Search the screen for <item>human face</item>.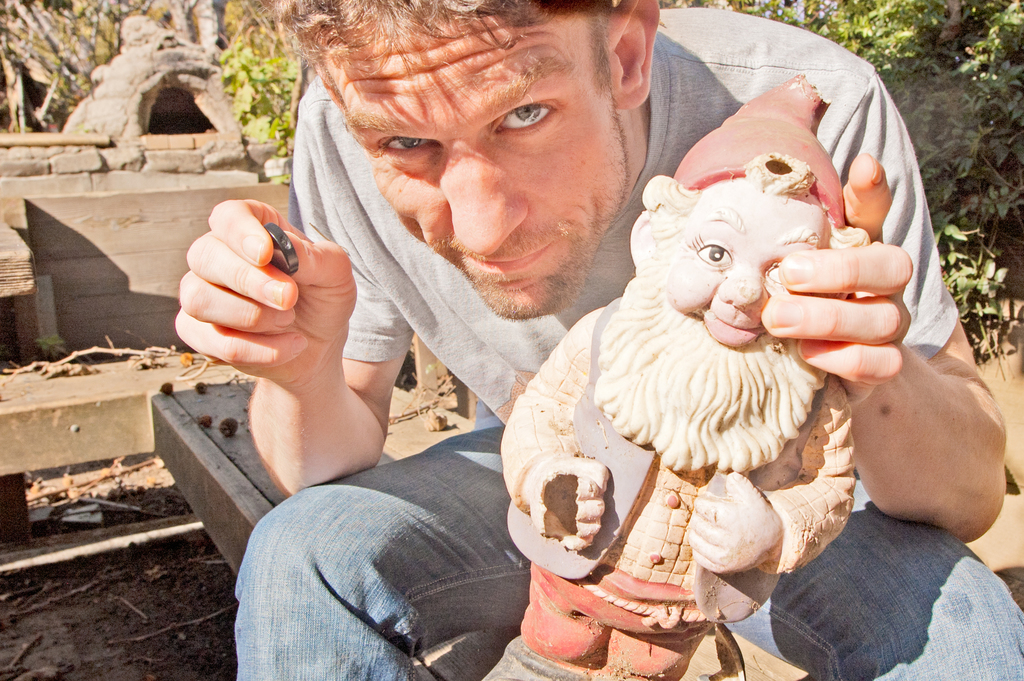
Found at Rect(342, 14, 614, 322).
